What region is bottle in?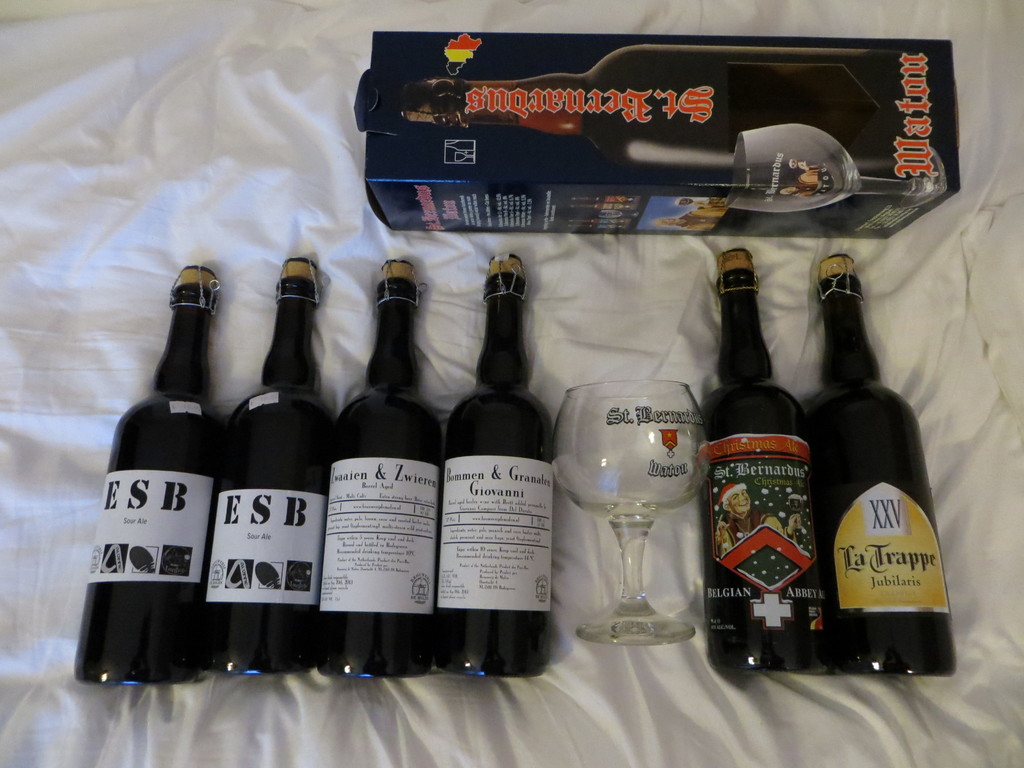
box=[395, 45, 907, 172].
